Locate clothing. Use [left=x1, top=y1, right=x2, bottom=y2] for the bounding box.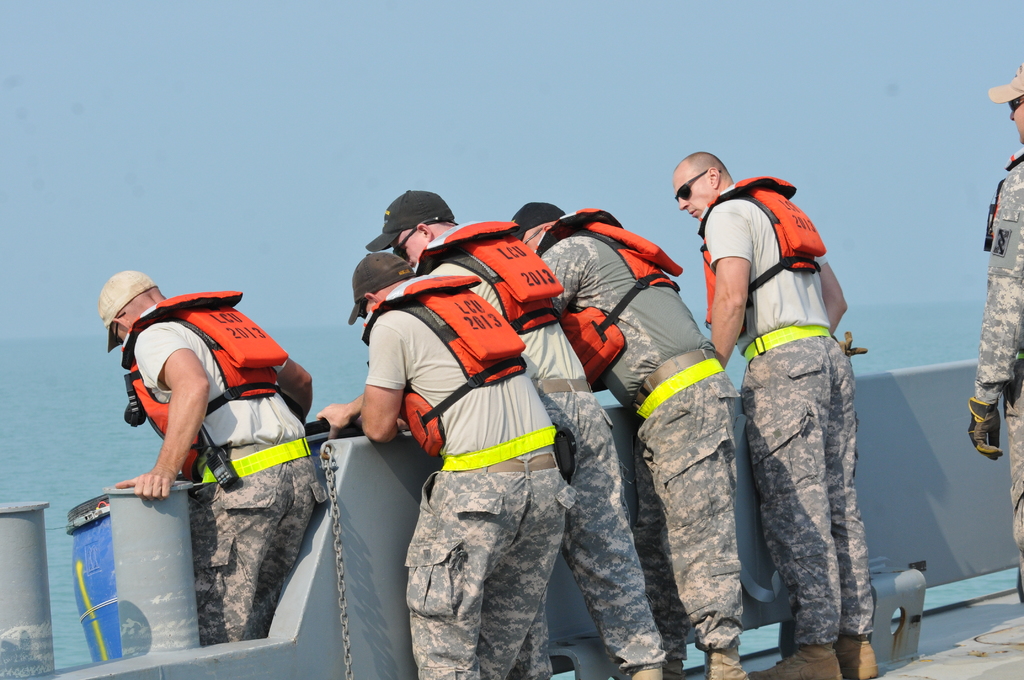
[left=367, top=266, right=577, bottom=679].
